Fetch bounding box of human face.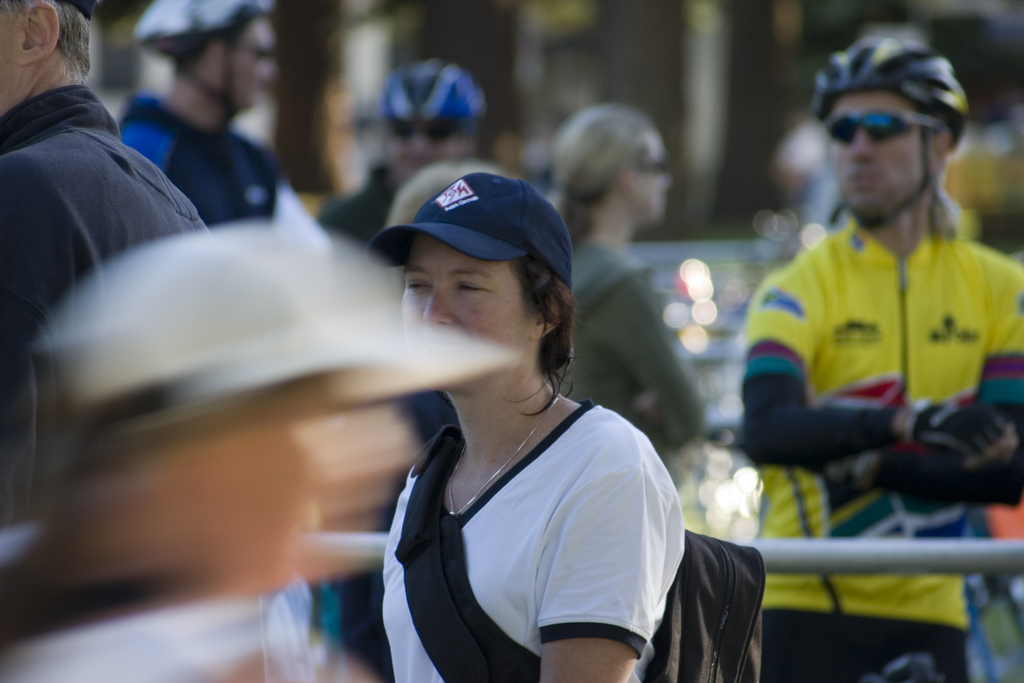
Bbox: rect(391, 122, 465, 172).
